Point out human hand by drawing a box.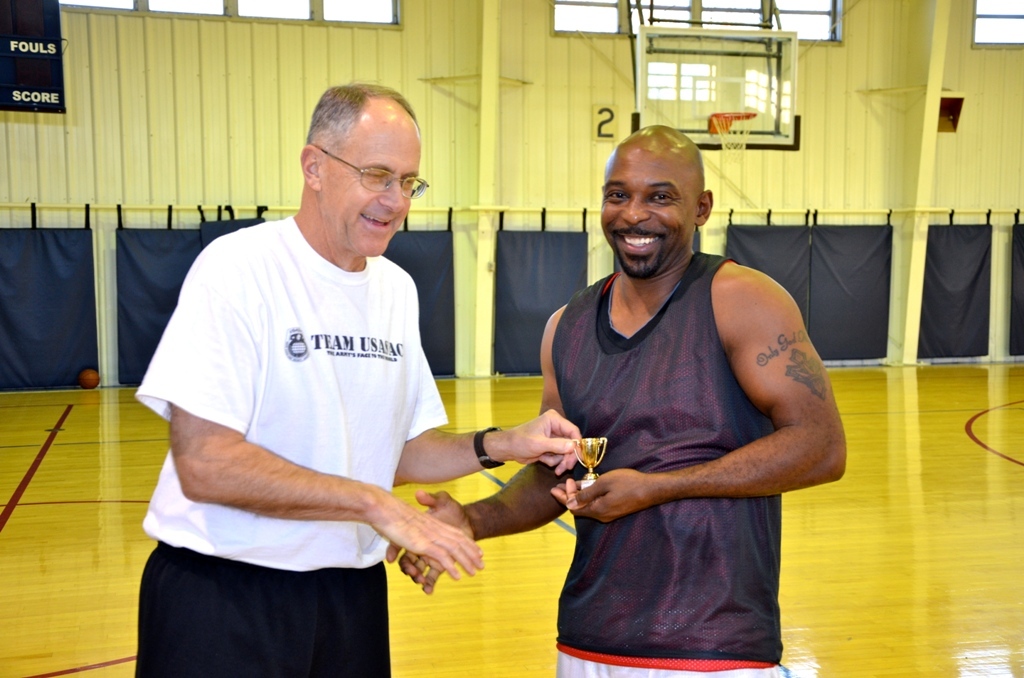
l=384, t=487, r=477, b=594.
